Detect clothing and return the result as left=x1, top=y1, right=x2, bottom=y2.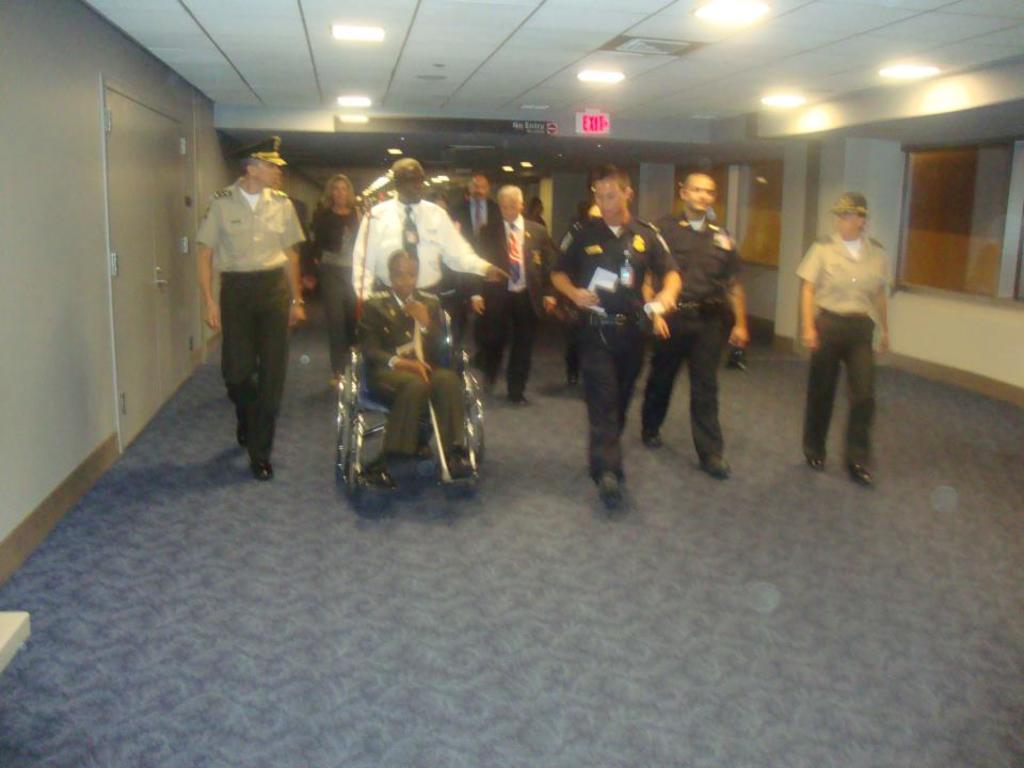
left=307, top=197, right=353, bottom=381.
